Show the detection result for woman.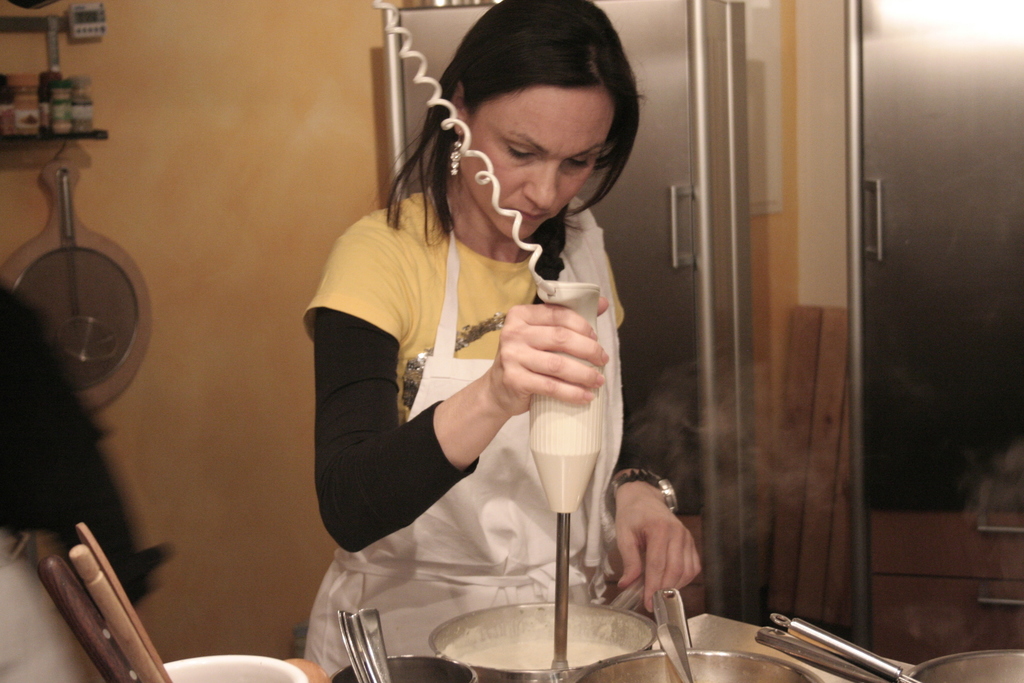
(0,276,158,682).
